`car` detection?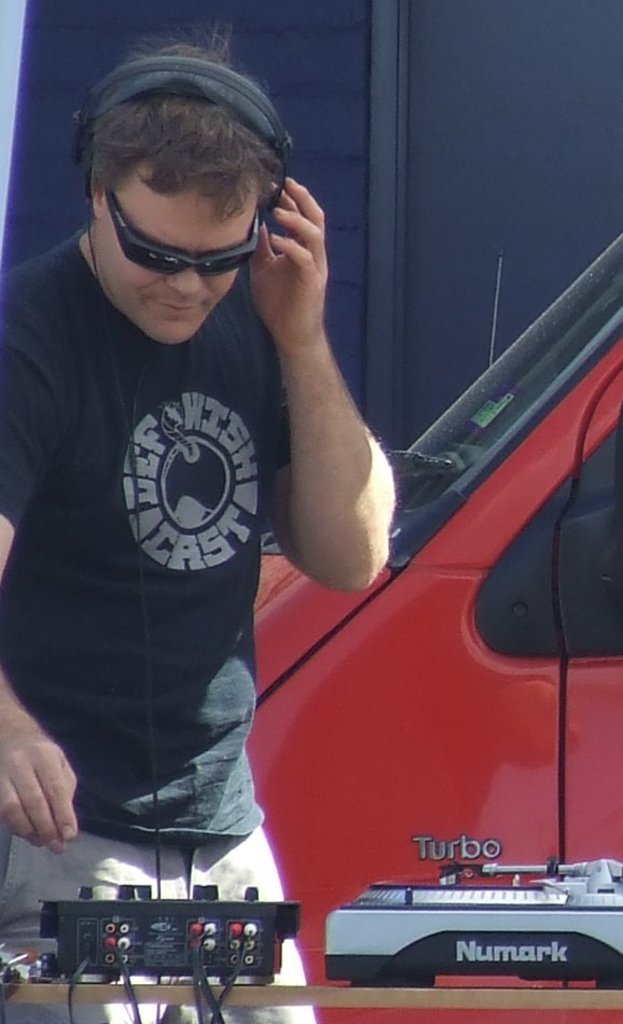
bbox=(238, 224, 622, 1023)
